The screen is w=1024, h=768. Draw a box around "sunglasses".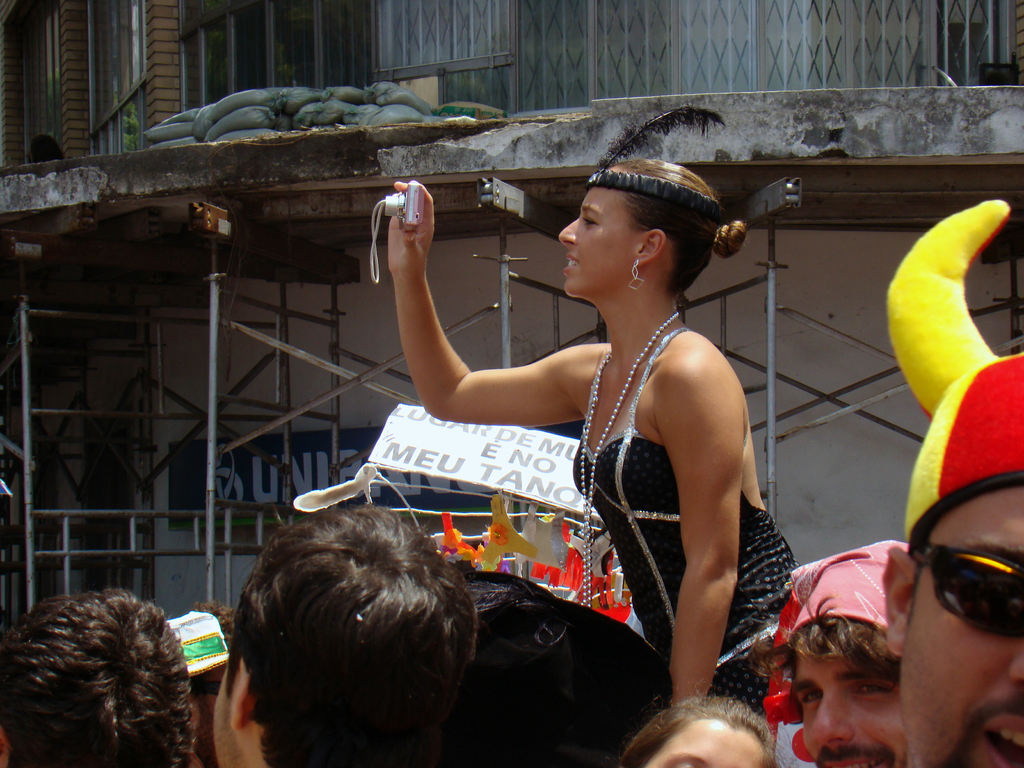
bbox(907, 541, 1023, 638).
